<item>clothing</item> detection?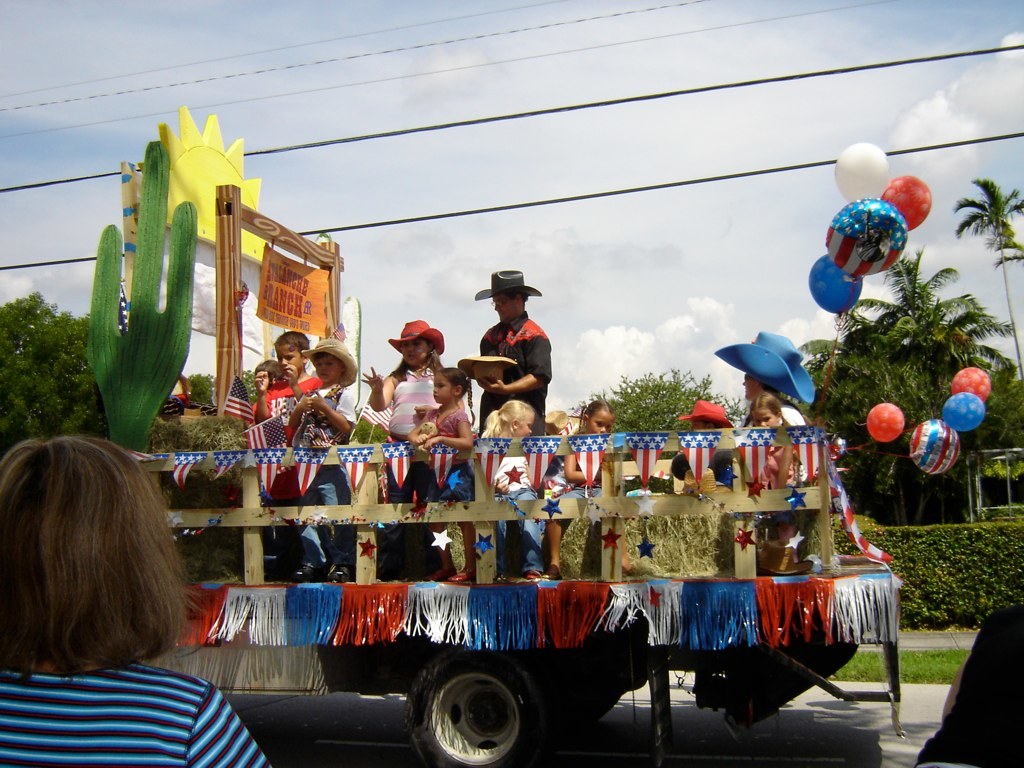
bbox=(744, 388, 799, 468)
